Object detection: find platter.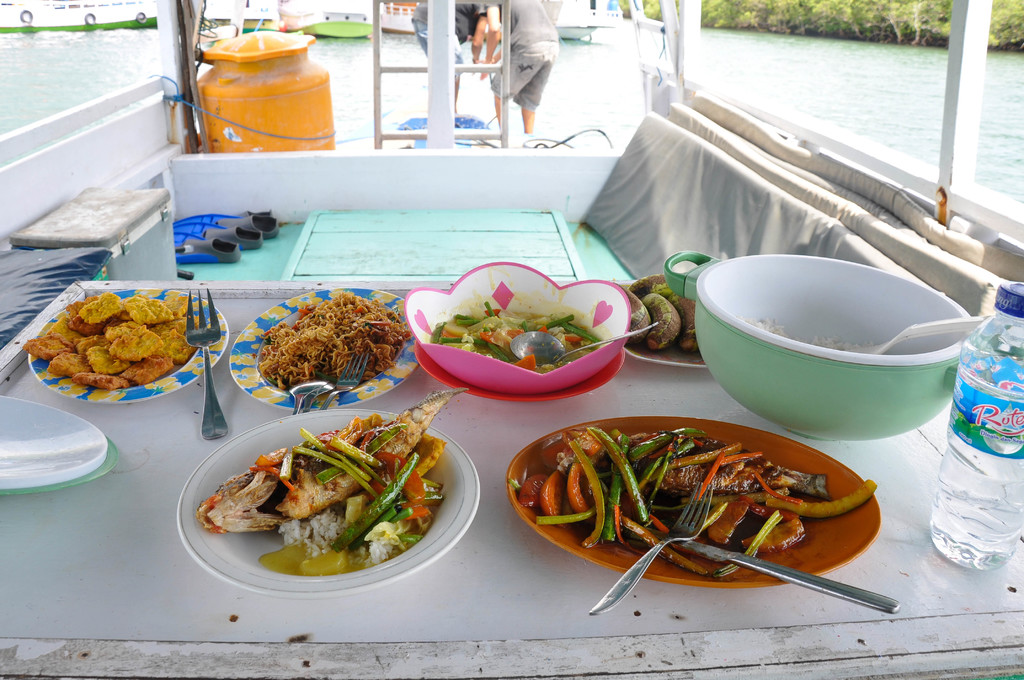
0 396 115 498.
